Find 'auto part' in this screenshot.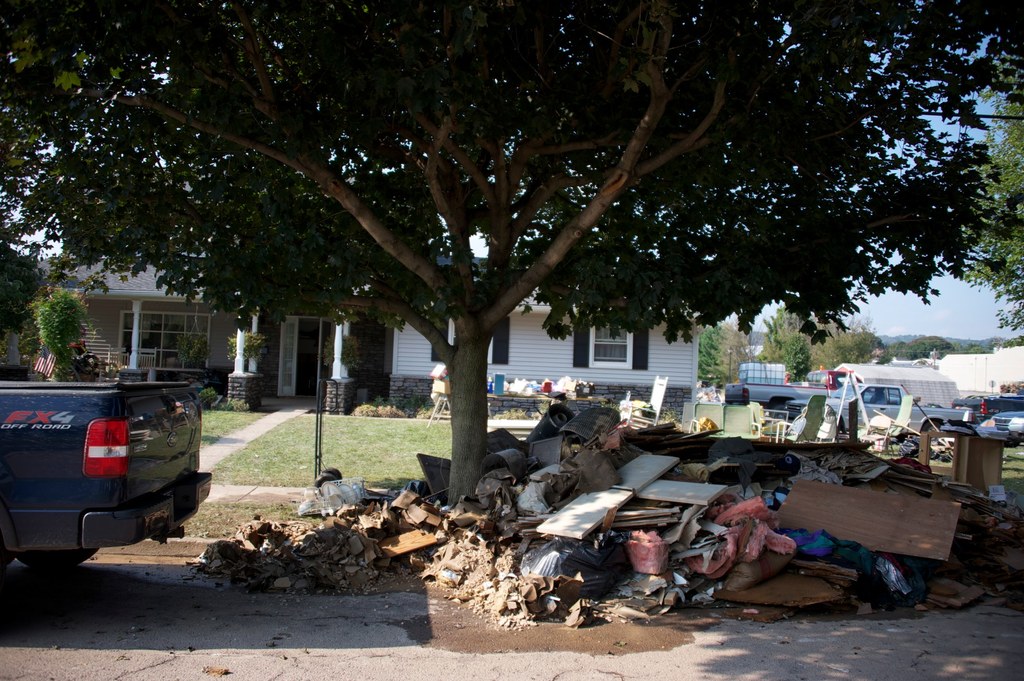
The bounding box for 'auto part' is box=[324, 467, 348, 479].
